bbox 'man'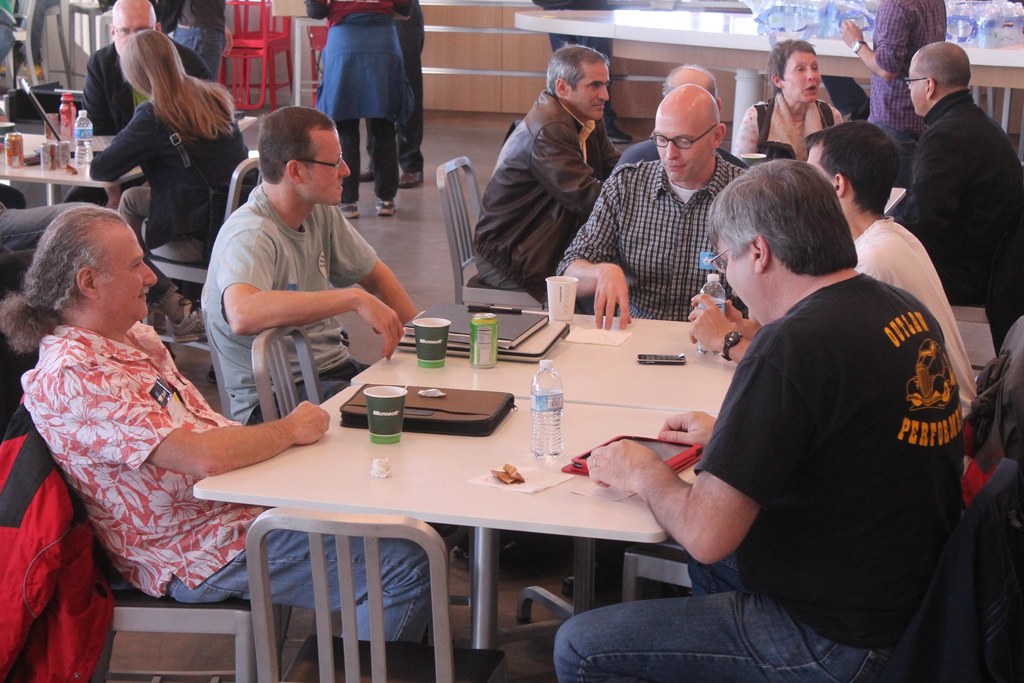
{"x1": 73, "y1": 0, "x2": 220, "y2": 135}
